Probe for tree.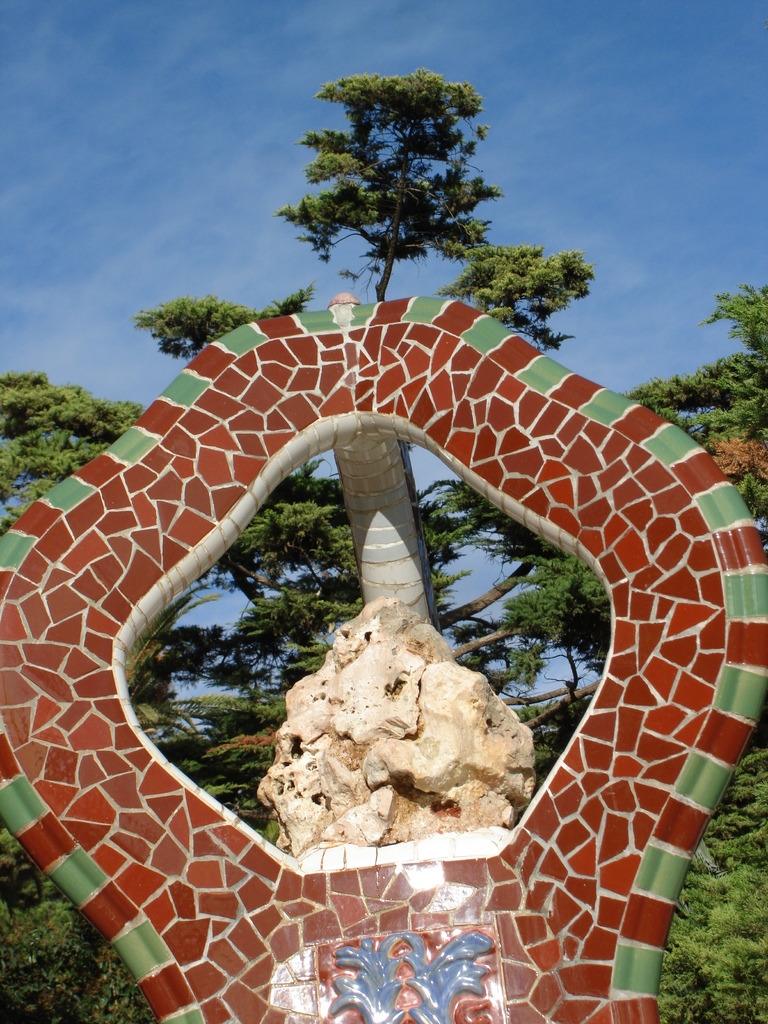
Probe result: locate(644, 344, 767, 527).
